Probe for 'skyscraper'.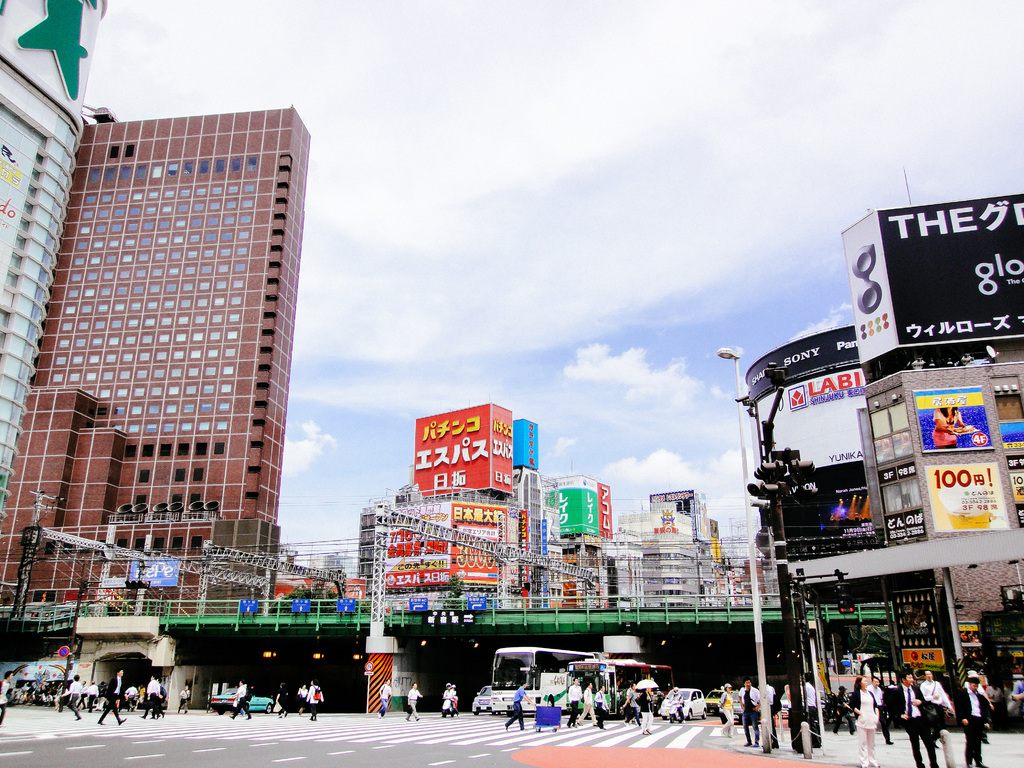
Probe result: select_region(1, 0, 114, 522).
